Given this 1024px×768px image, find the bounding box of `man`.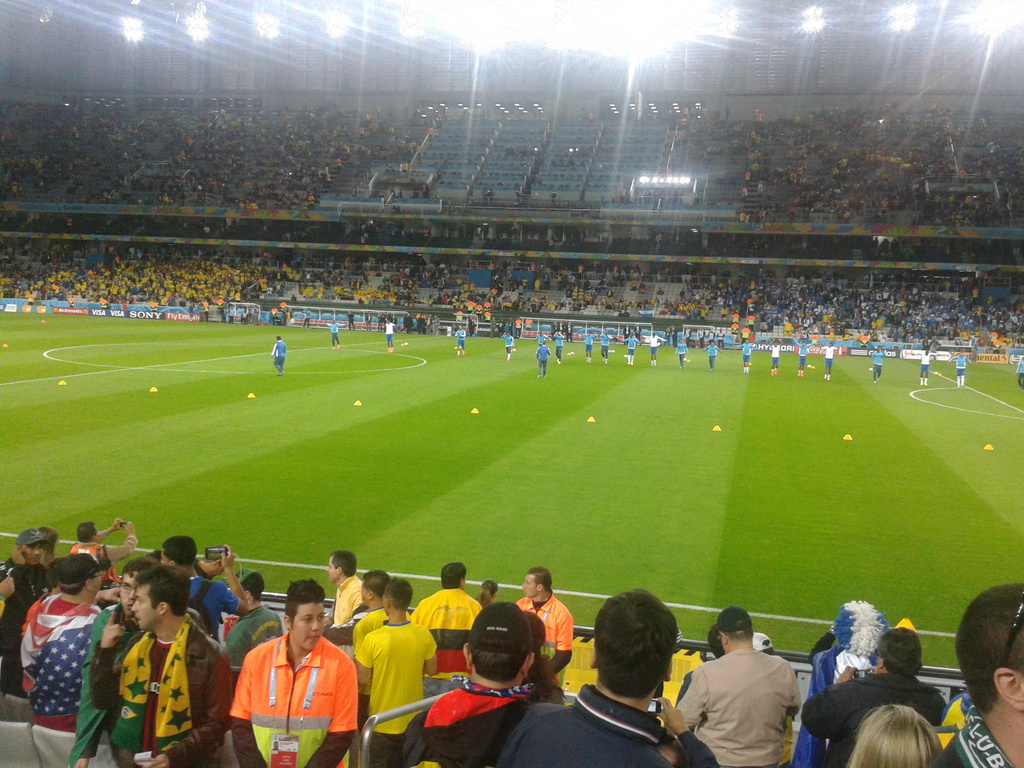
box(661, 325, 670, 346).
